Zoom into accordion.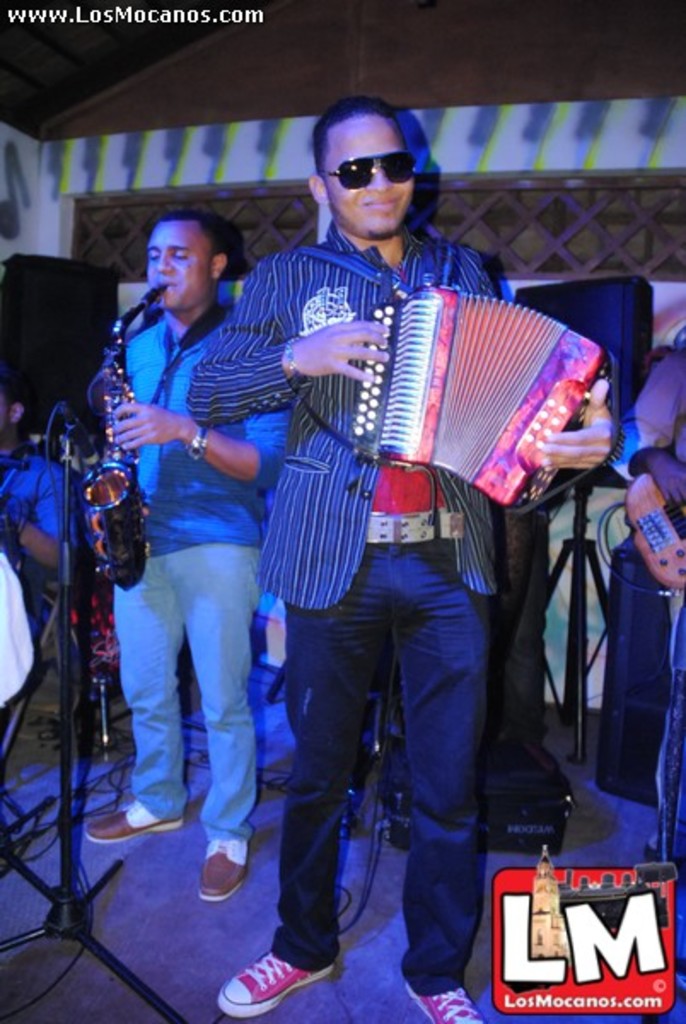
Zoom target: 304/237/618/509.
